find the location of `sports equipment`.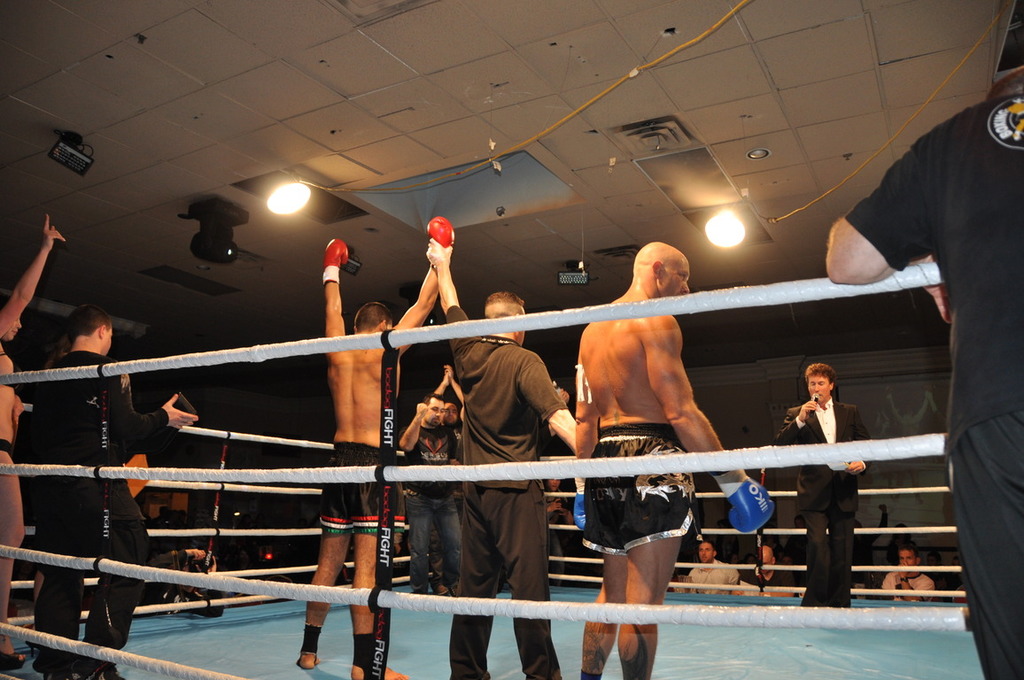
Location: l=718, t=468, r=772, b=536.
